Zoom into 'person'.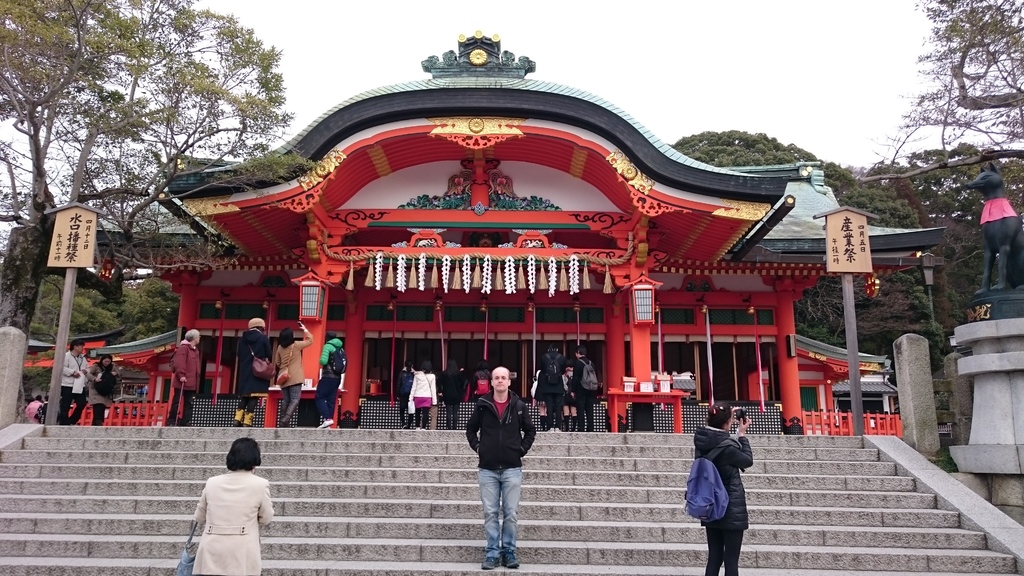
Zoom target: box=[530, 355, 566, 434].
